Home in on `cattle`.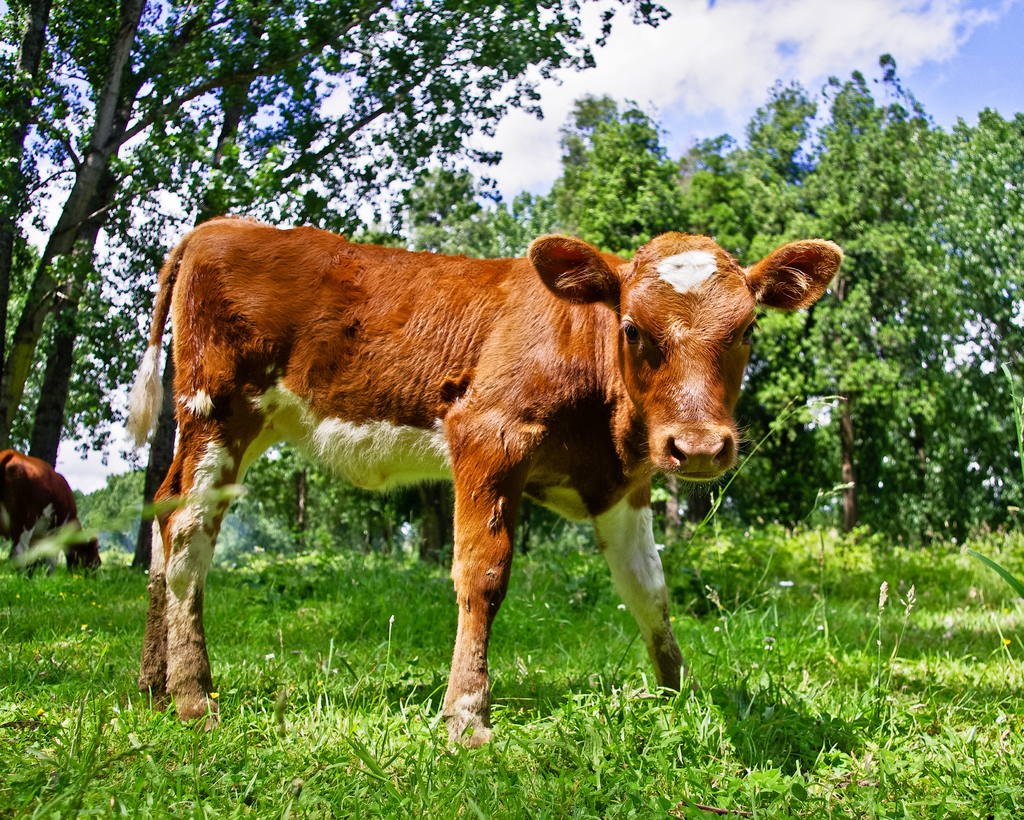
Homed in at x1=0, y1=449, x2=107, y2=597.
